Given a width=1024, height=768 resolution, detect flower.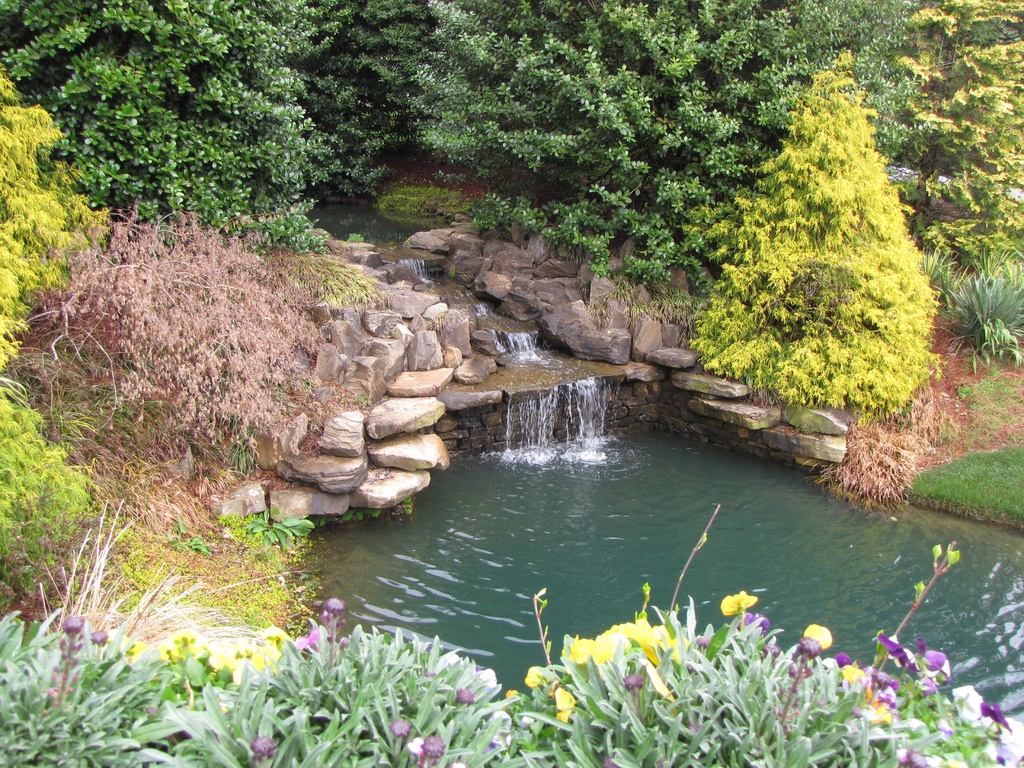
select_region(588, 620, 621, 664).
